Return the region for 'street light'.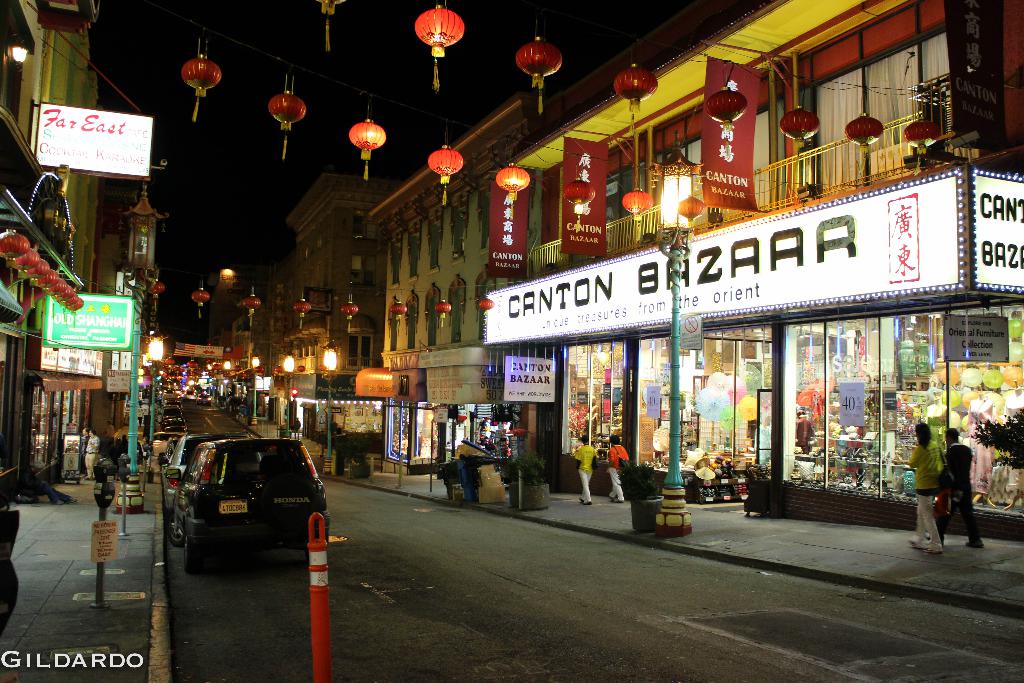
box(623, 167, 652, 227).
